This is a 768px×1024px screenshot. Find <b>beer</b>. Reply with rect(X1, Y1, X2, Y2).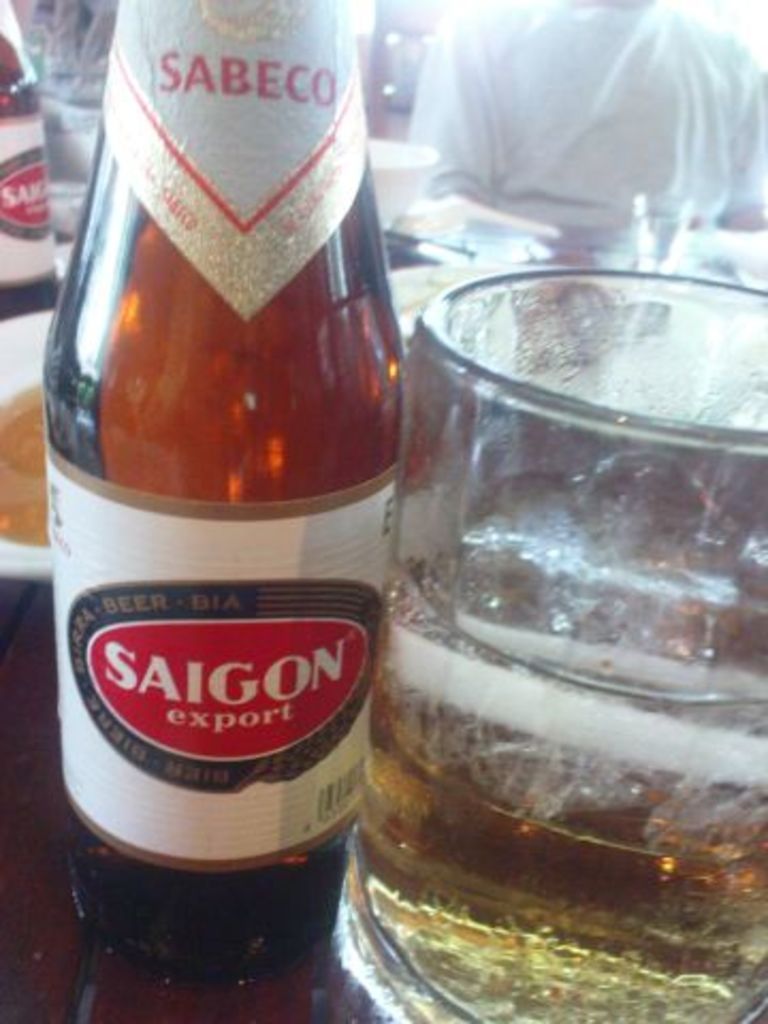
rect(322, 245, 766, 1022).
